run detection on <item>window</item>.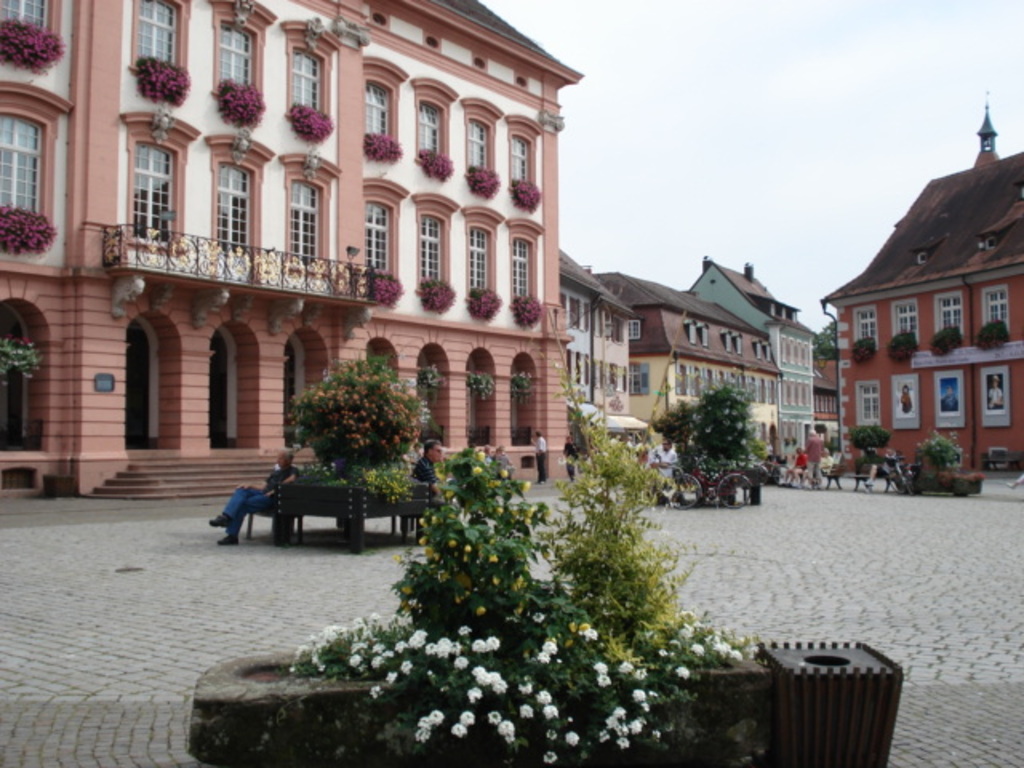
Result: box=[469, 227, 486, 290].
